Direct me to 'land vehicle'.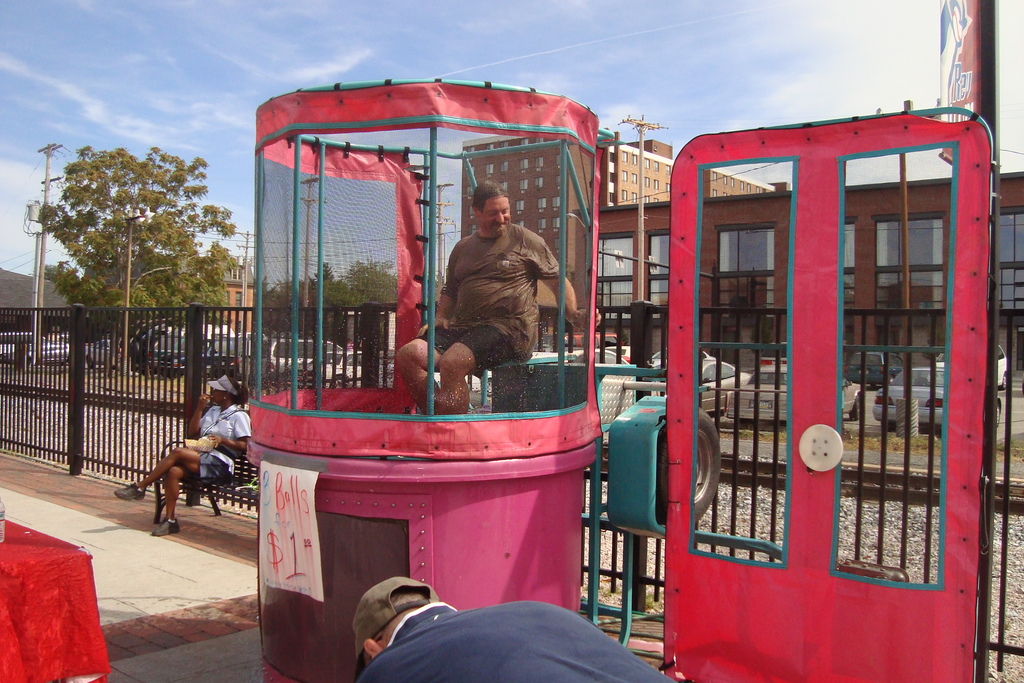
Direction: <bbox>0, 331, 70, 363</bbox>.
